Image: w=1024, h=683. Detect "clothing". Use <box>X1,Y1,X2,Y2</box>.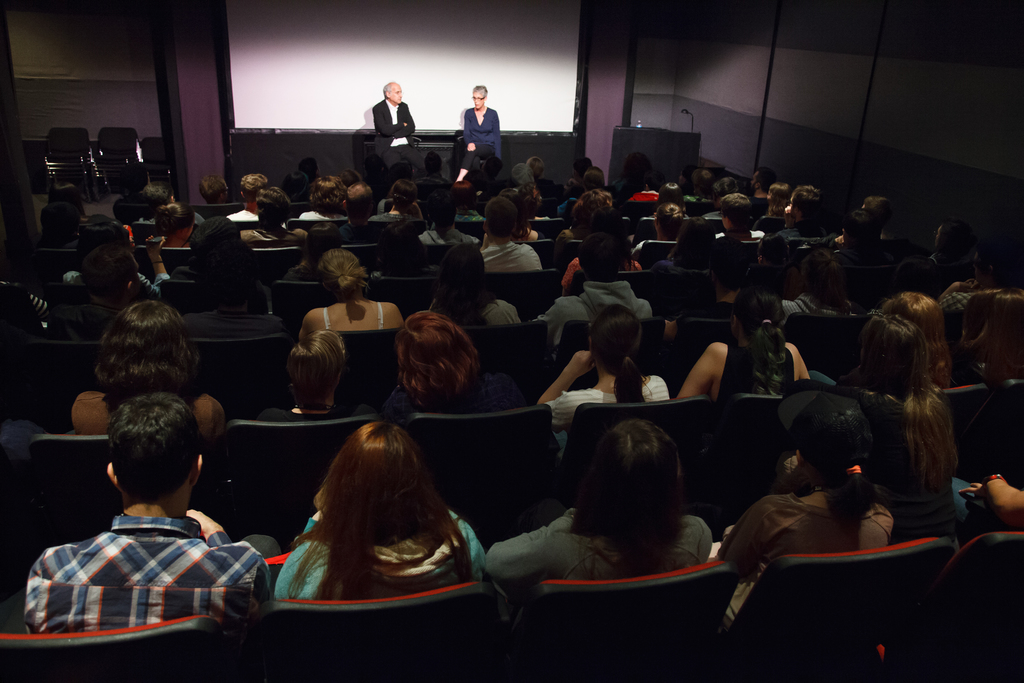
<box>134,213,200,229</box>.
